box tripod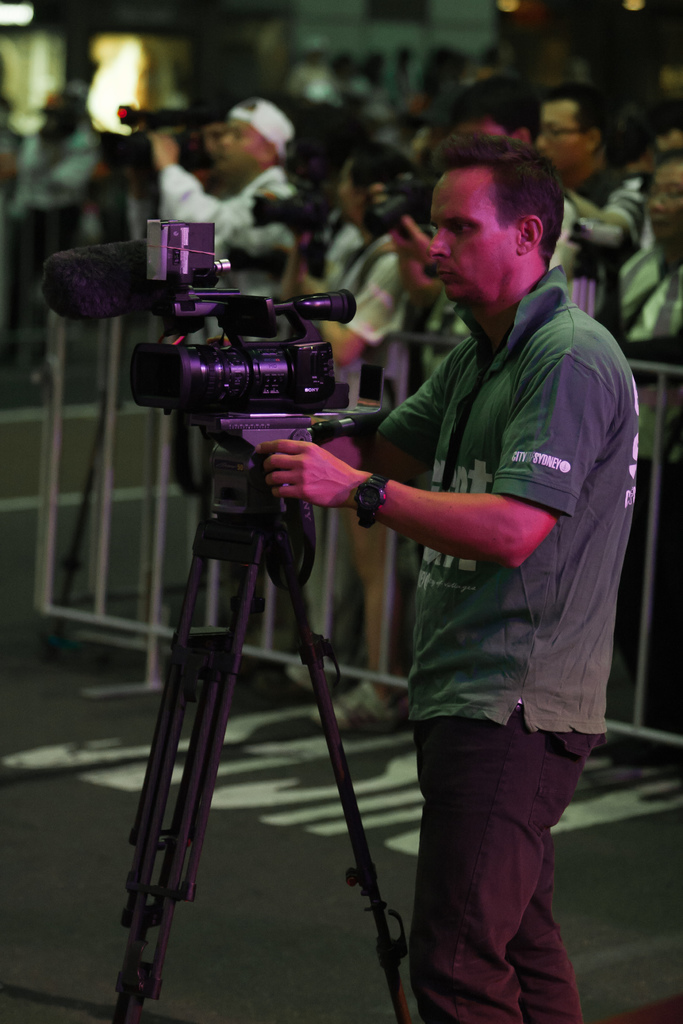
detection(113, 424, 414, 1023)
